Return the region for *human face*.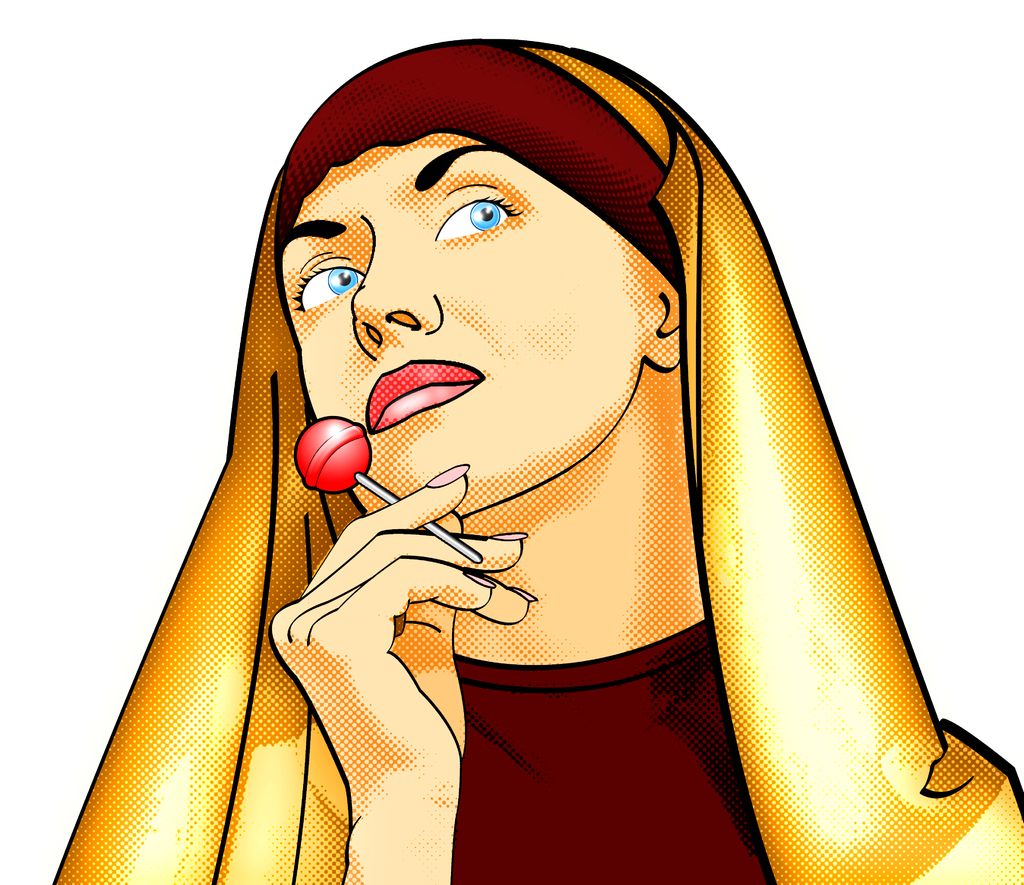
<bbox>275, 130, 644, 521</bbox>.
